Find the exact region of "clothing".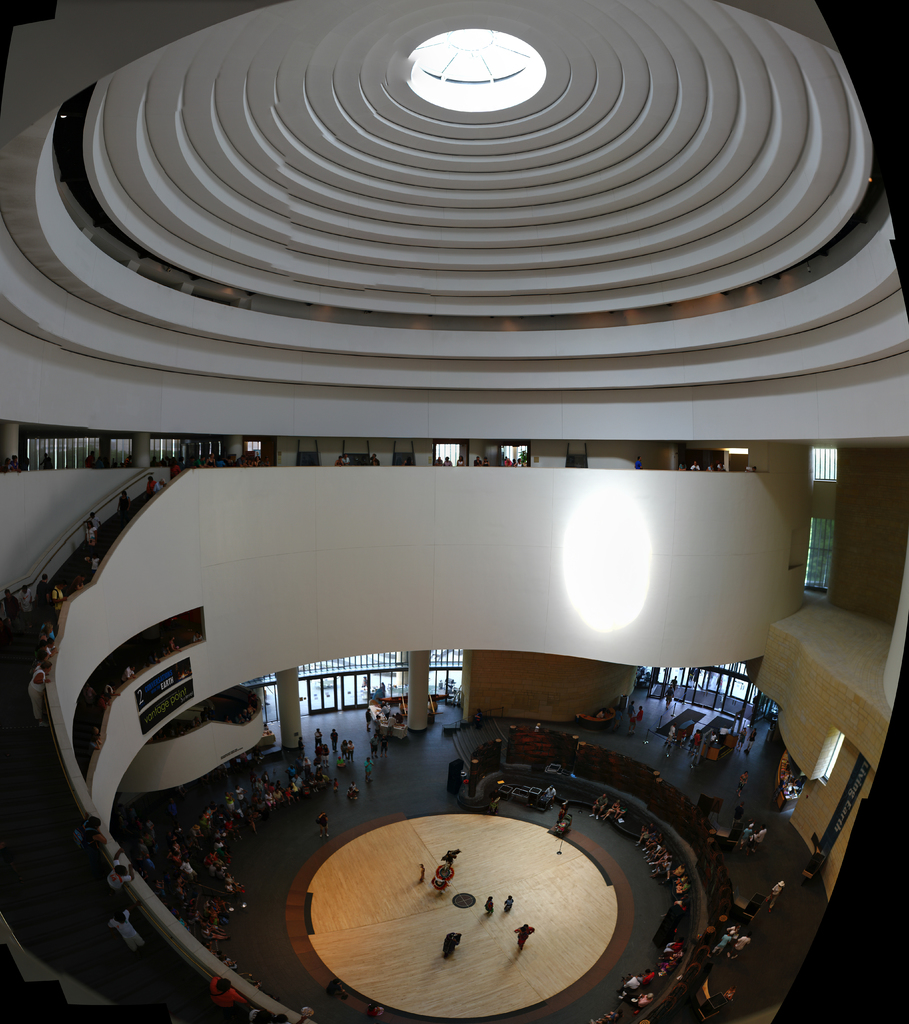
Exact region: <bbox>710, 931, 733, 957</bbox>.
